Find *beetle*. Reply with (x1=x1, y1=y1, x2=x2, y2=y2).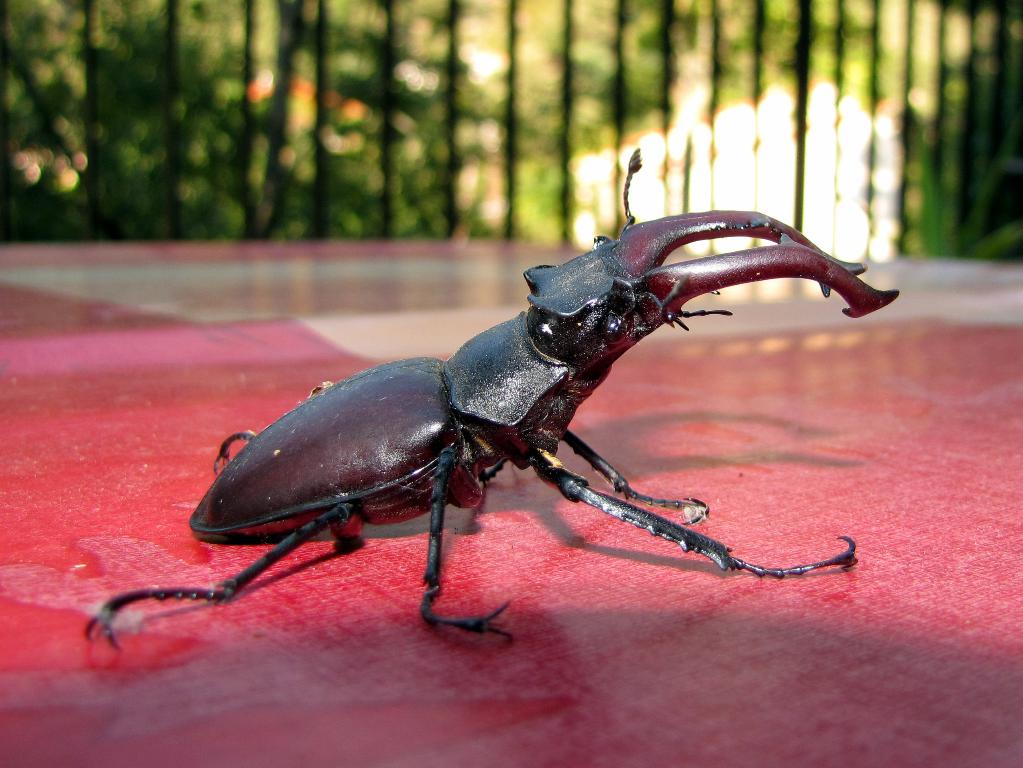
(x1=84, y1=140, x2=885, y2=638).
